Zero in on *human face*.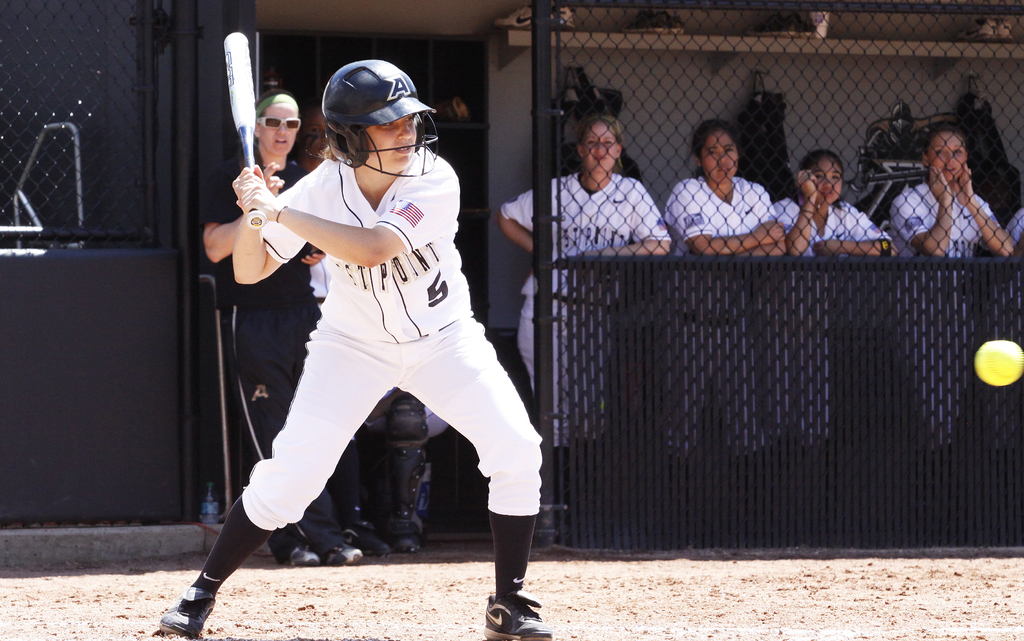
Zeroed in: rect(264, 110, 296, 157).
